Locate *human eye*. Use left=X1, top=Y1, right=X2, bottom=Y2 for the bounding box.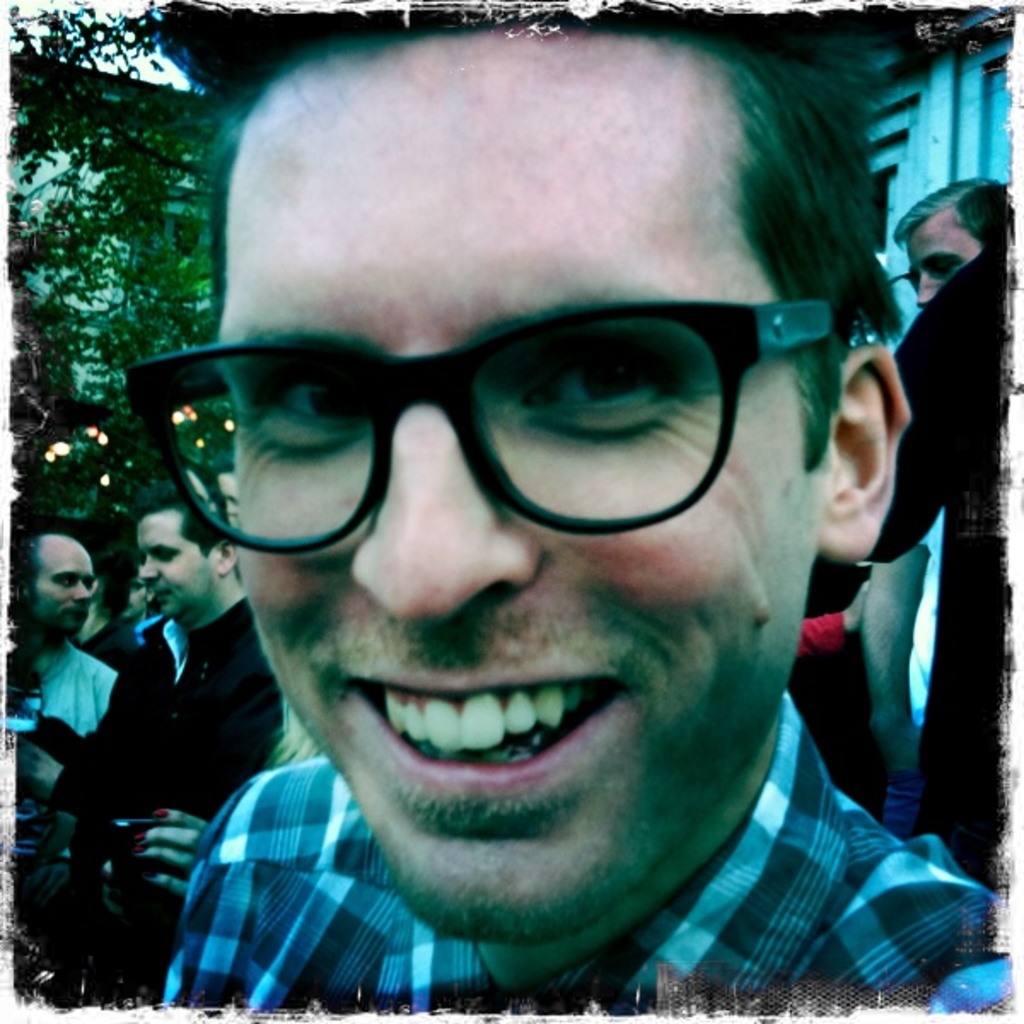
left=246, top=358, right=357, bottom=451.
